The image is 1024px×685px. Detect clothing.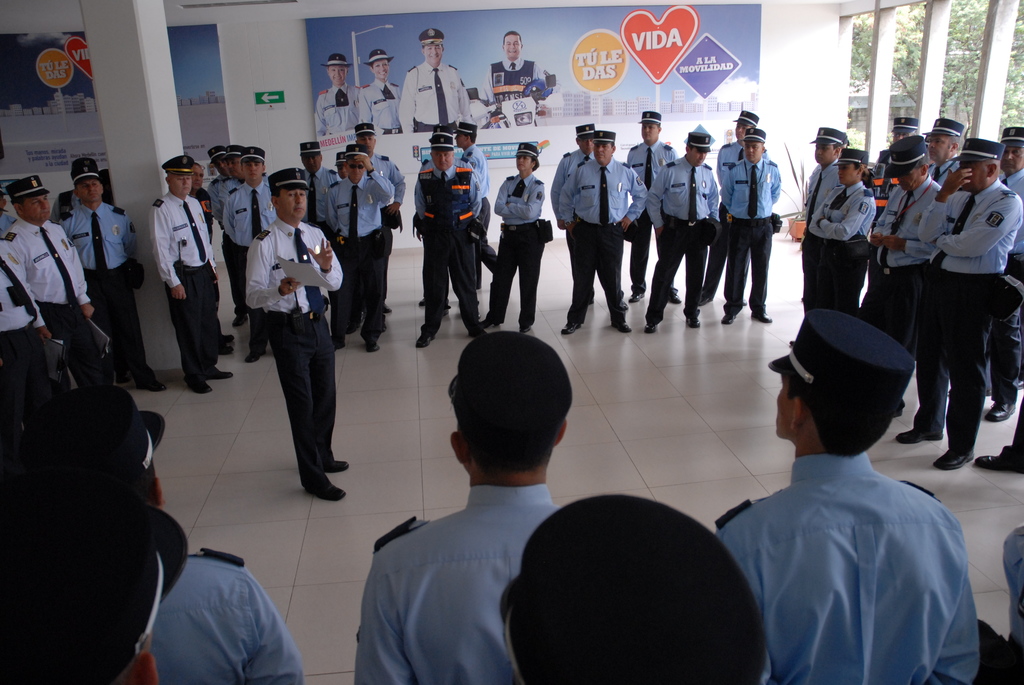
Detection: locate(347, 489, 550, 673).
